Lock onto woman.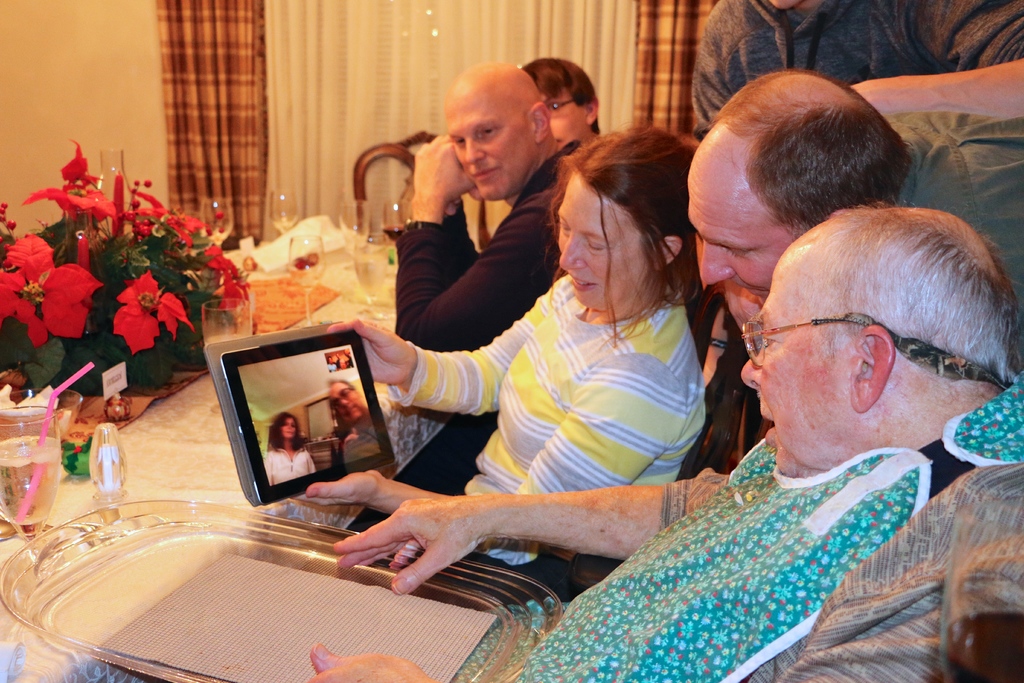
Locked: (264, 410, 319, 488).
